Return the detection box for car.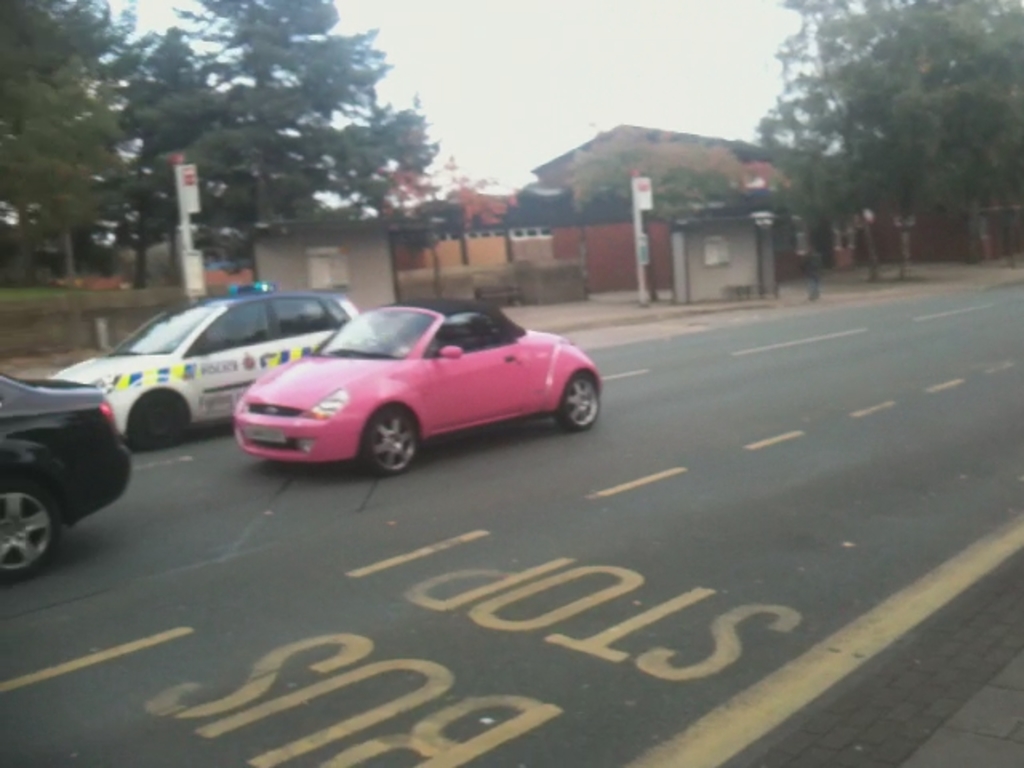
[left=50, top=275, right=370, bottom=451].
